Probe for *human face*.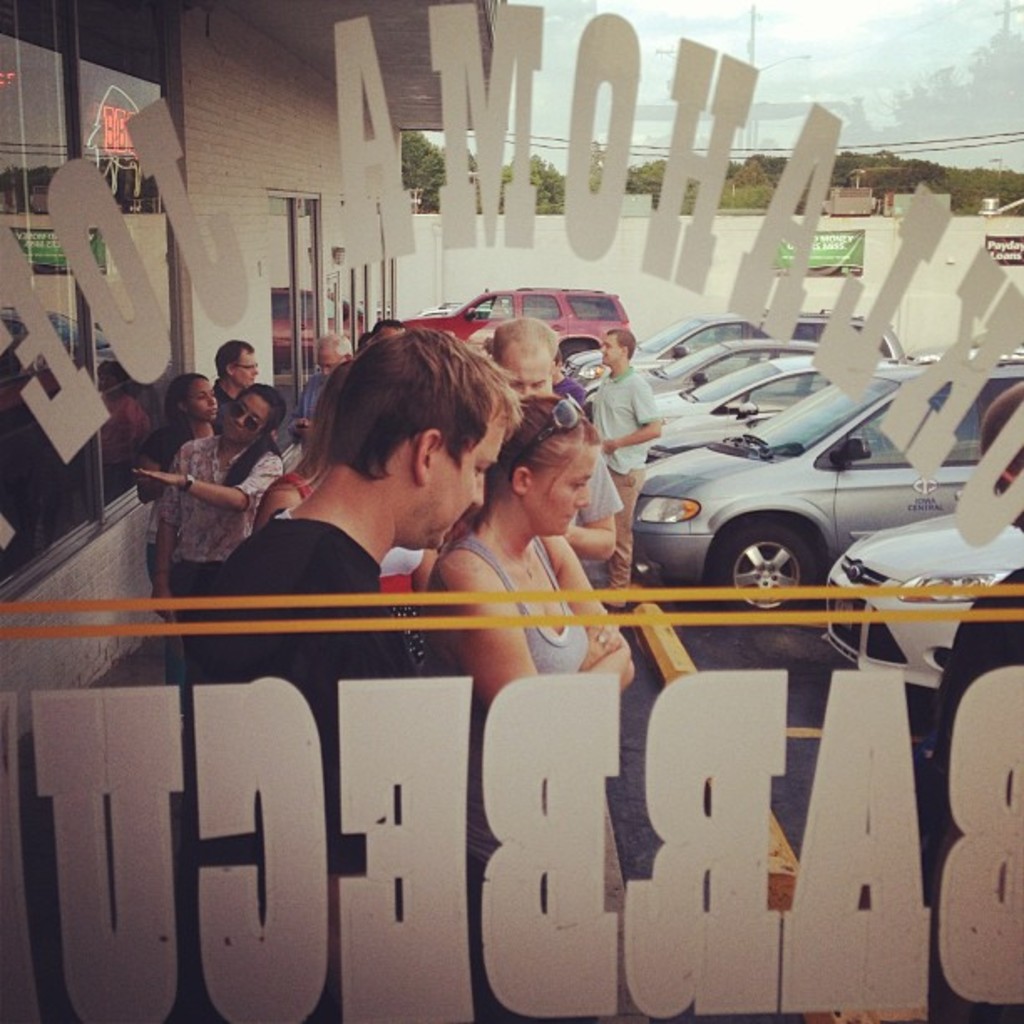
Probe result: x1=315 y1=346 x2=341 y2=376.
